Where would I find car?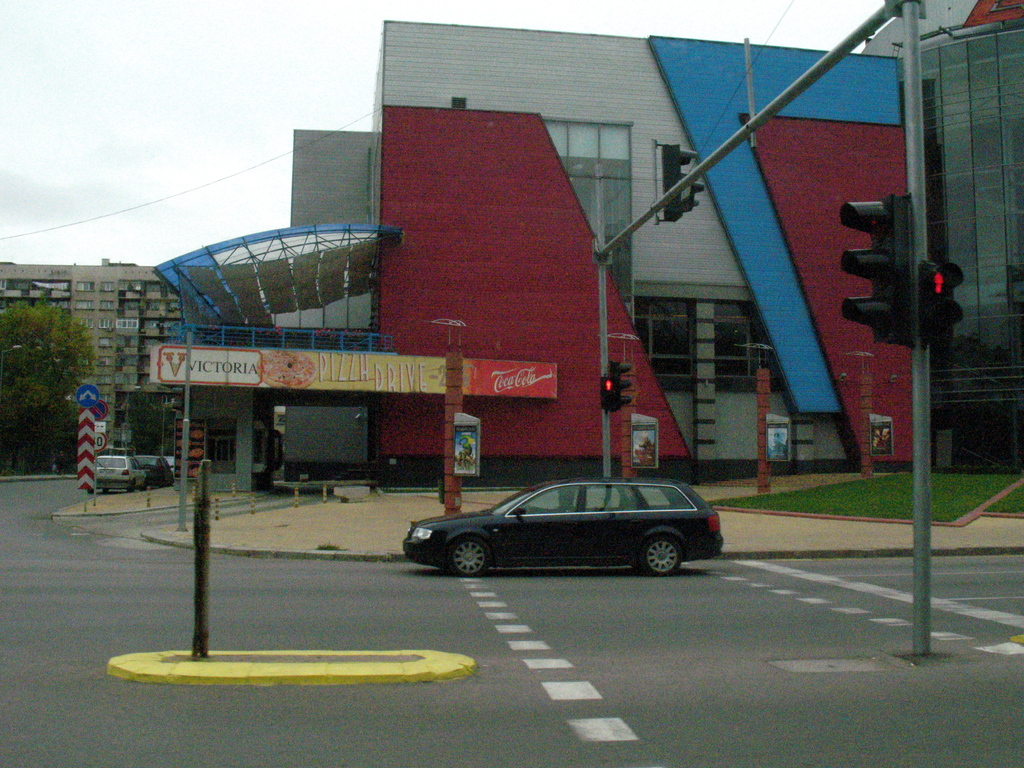
At bbox(399, 469, 732, 585).
